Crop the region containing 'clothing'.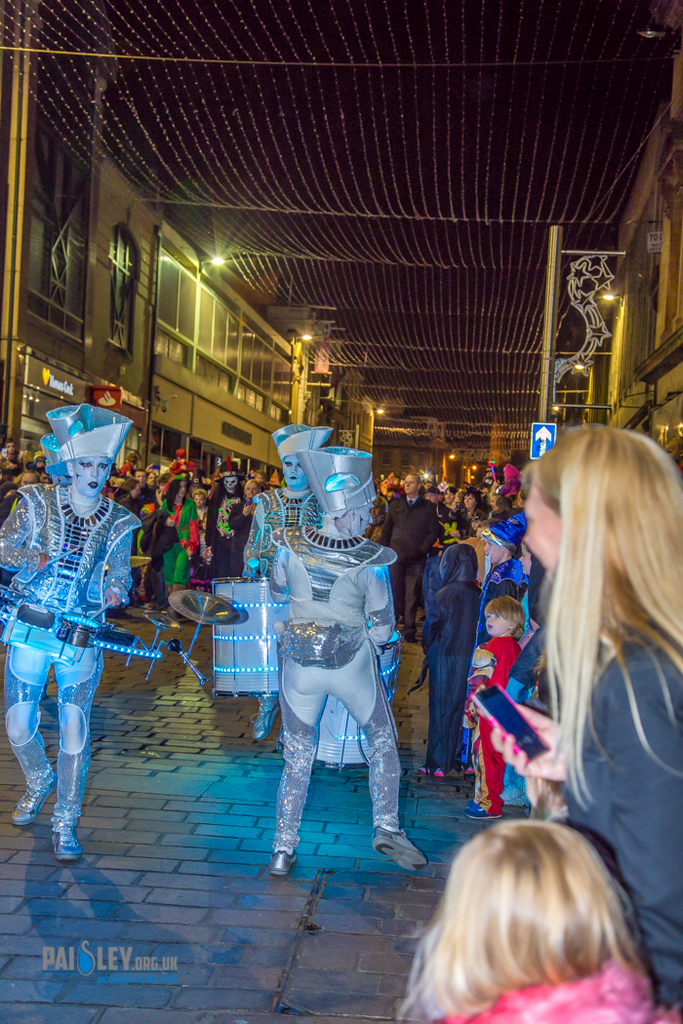
Crop region: [x1=469, y1=635, x2=519, y2=812].
